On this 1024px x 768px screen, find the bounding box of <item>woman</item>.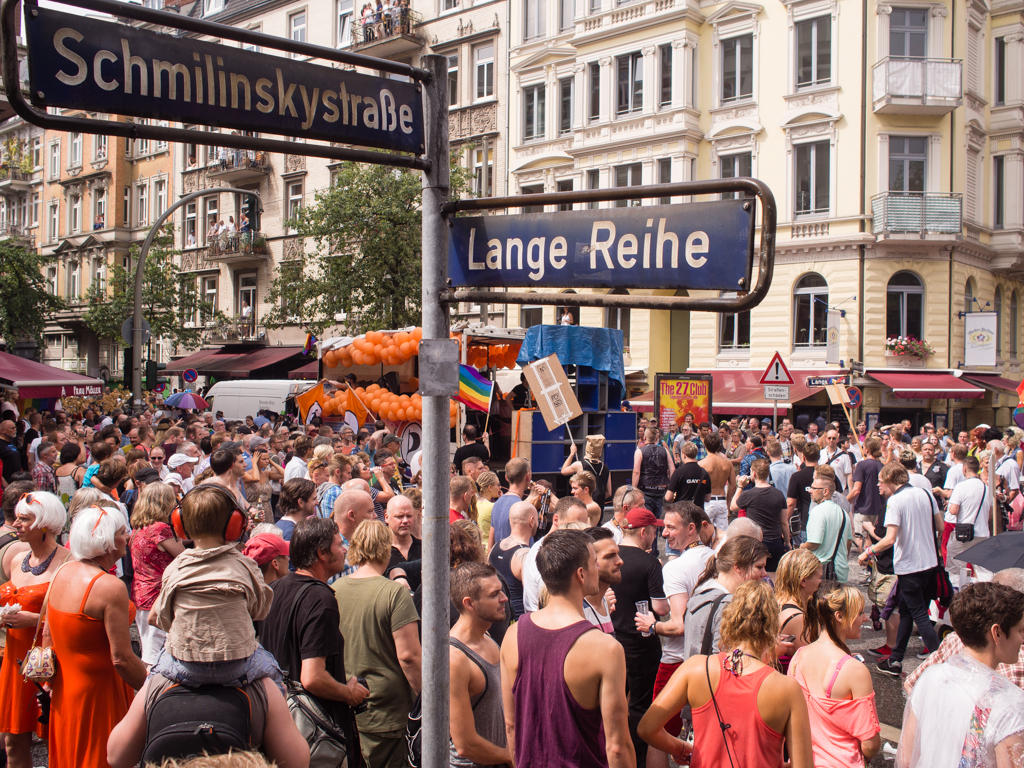
Bounding box: bbox=(857, 460, 942, 677).
